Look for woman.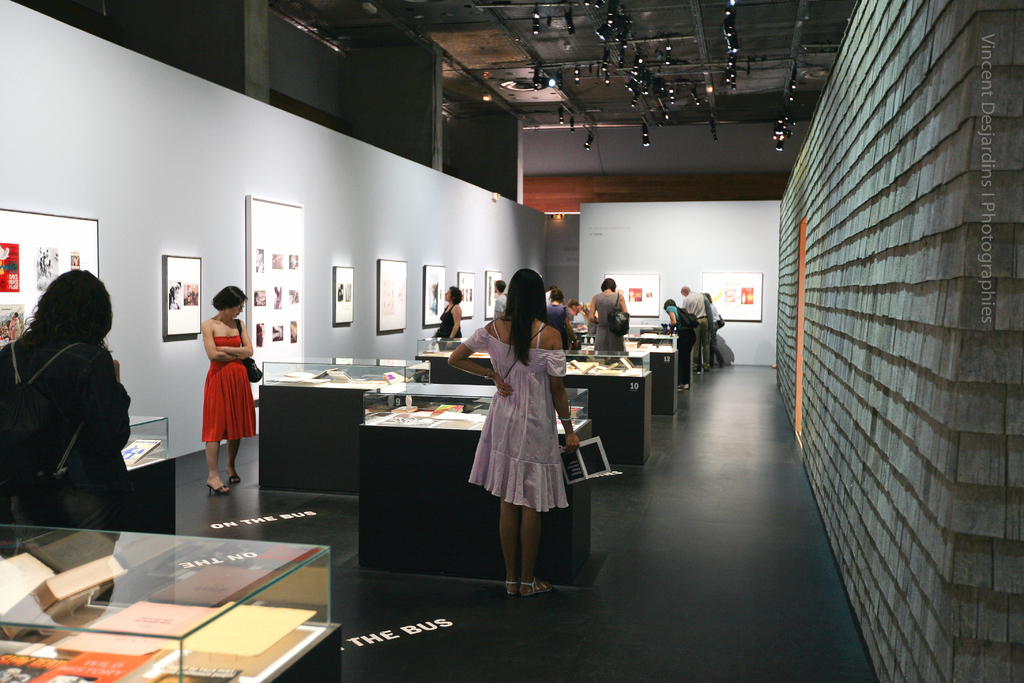
Found: bbox(168, 284, 181, 309).
